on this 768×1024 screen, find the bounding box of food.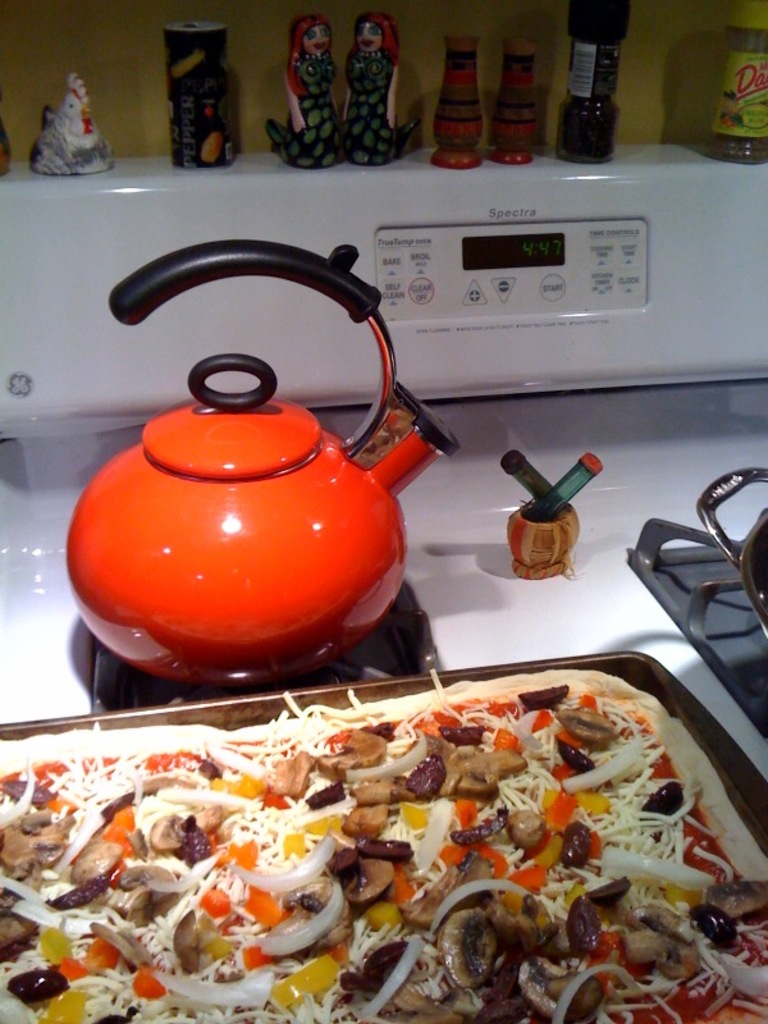
Bounding box: 717 84 745 133.
